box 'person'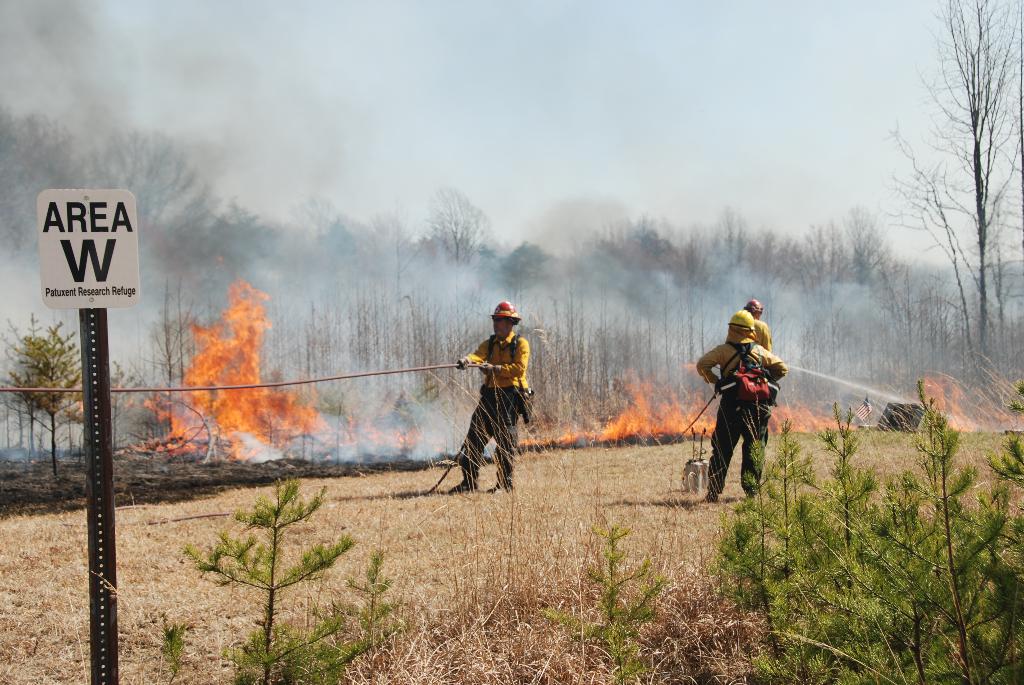
select_region(450, 299, 533, 500)
